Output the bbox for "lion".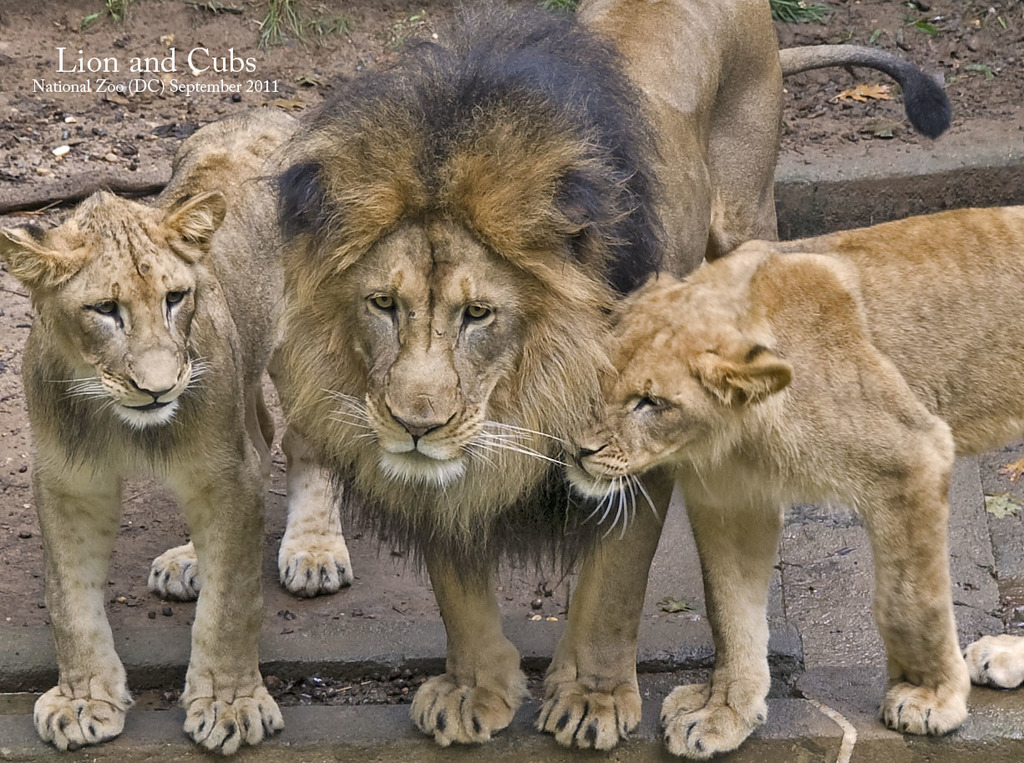
<bbox>239, 0, 952, 751</bbox>.
